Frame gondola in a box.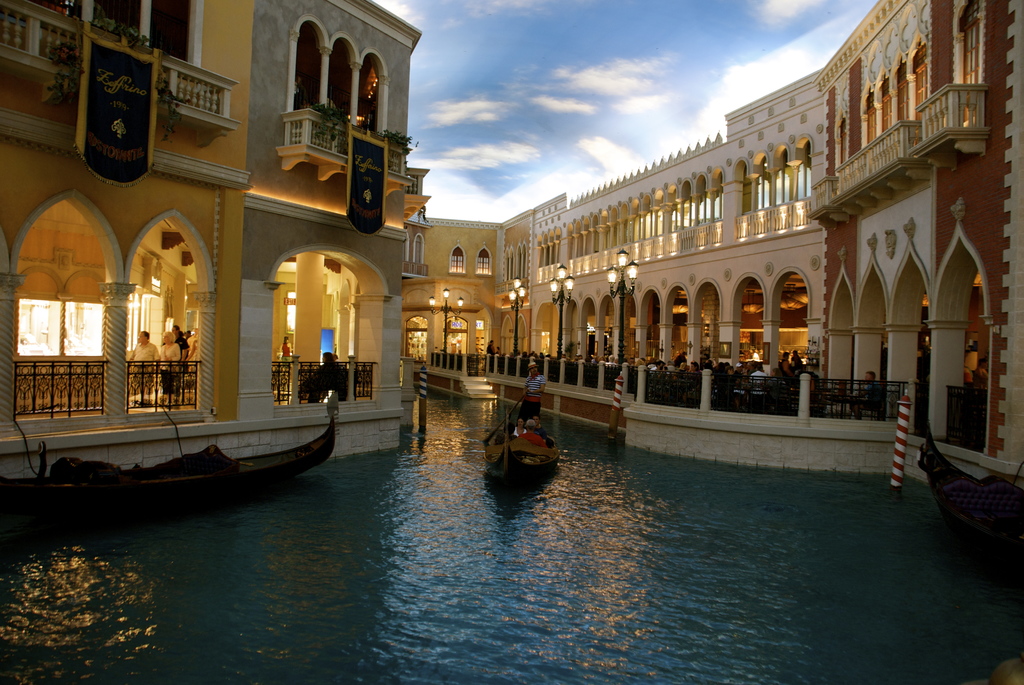
[477, 377, 577, 508].
